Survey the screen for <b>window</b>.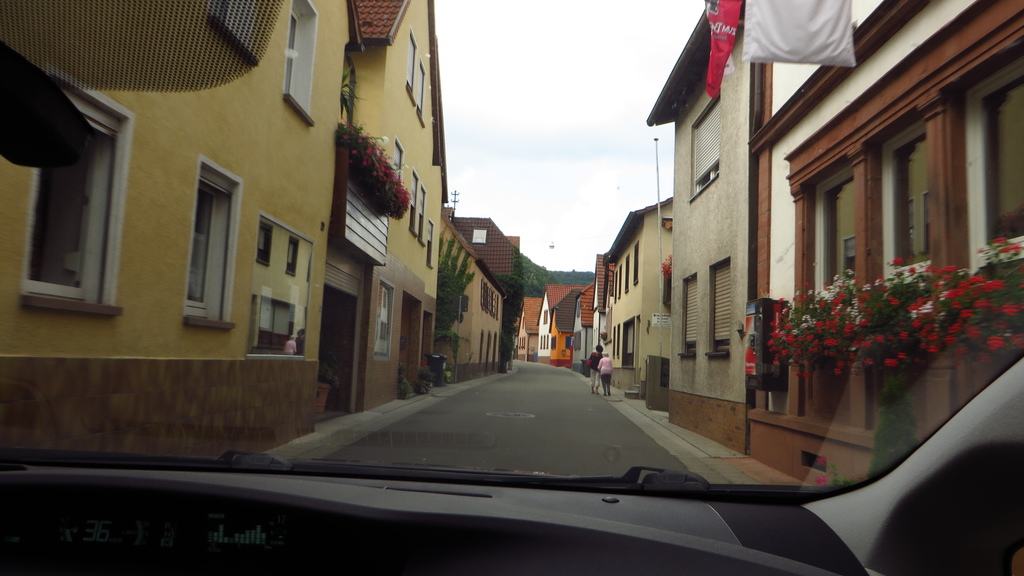
Survey found: (538,333,552,350).
